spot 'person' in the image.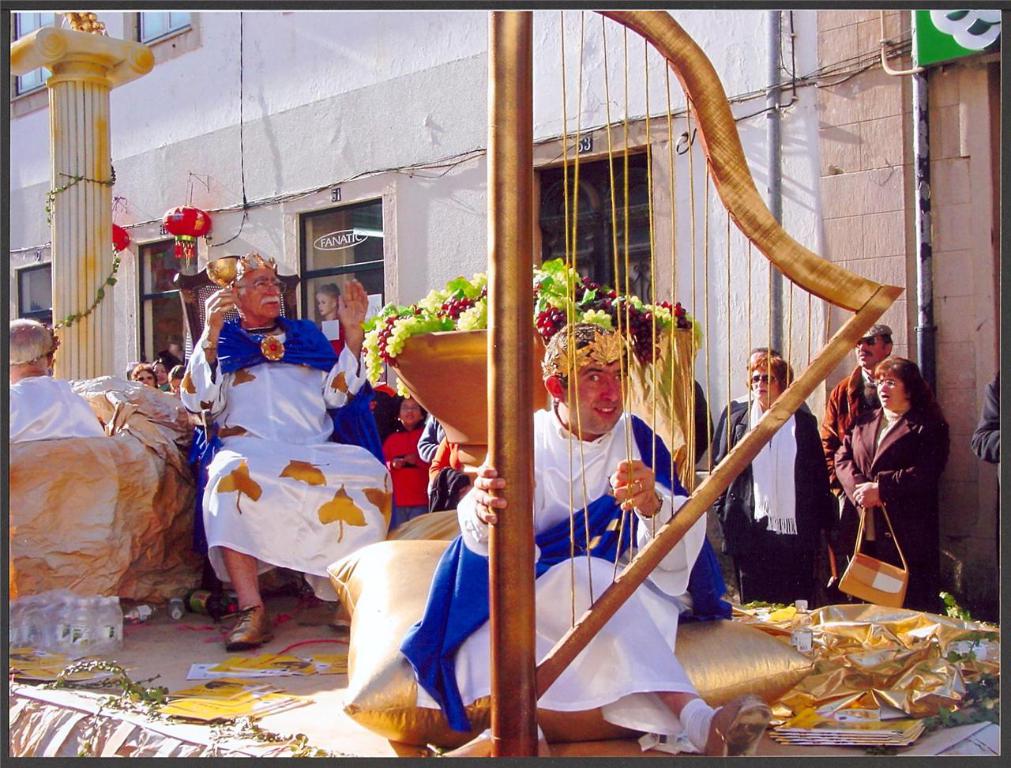
'person' found at pyautogui.locateOnScreen(403, 318, 772, 754).
